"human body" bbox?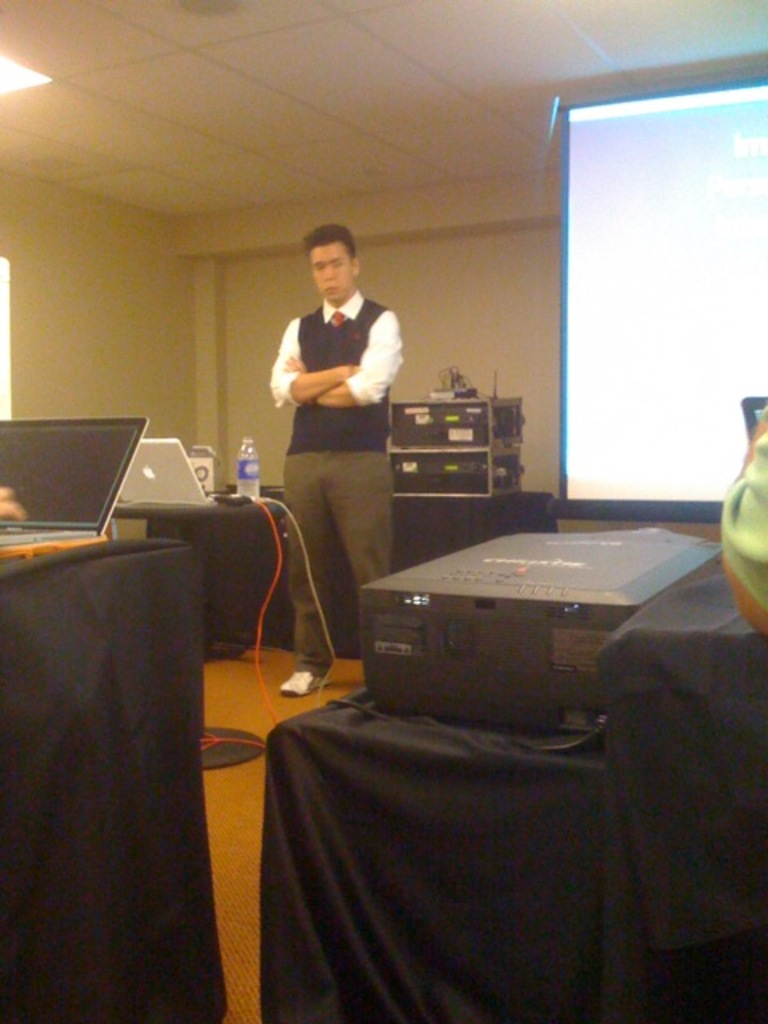
264 294 408 696
